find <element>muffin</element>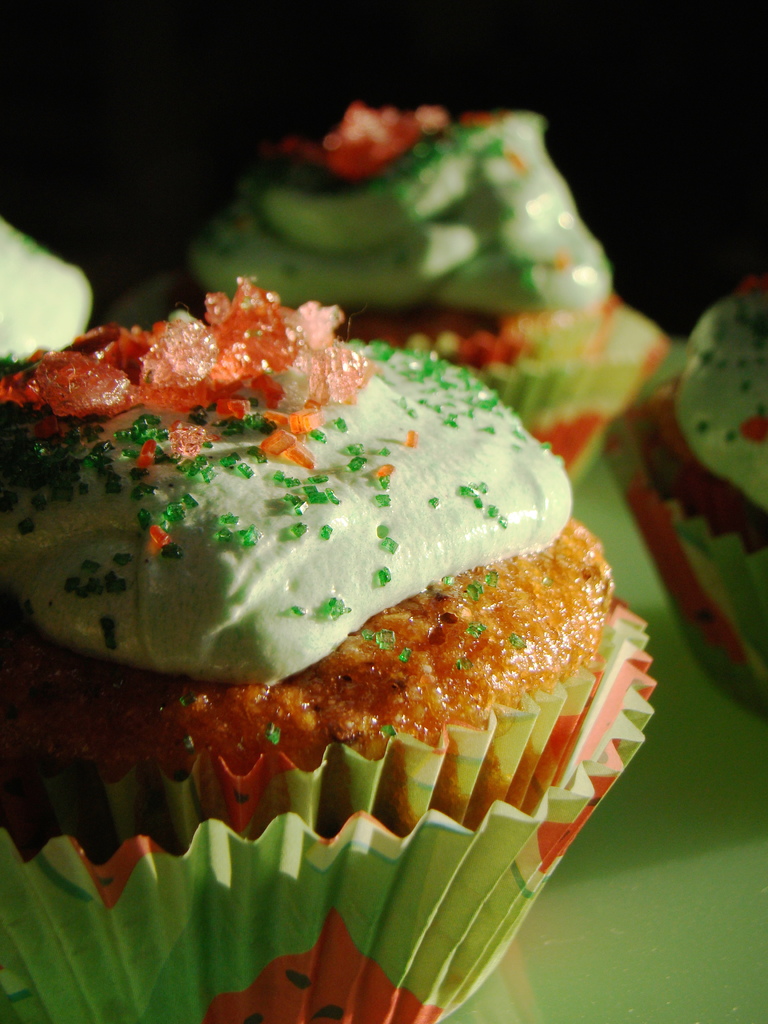
bbox=[116, 93, 667, 495]
